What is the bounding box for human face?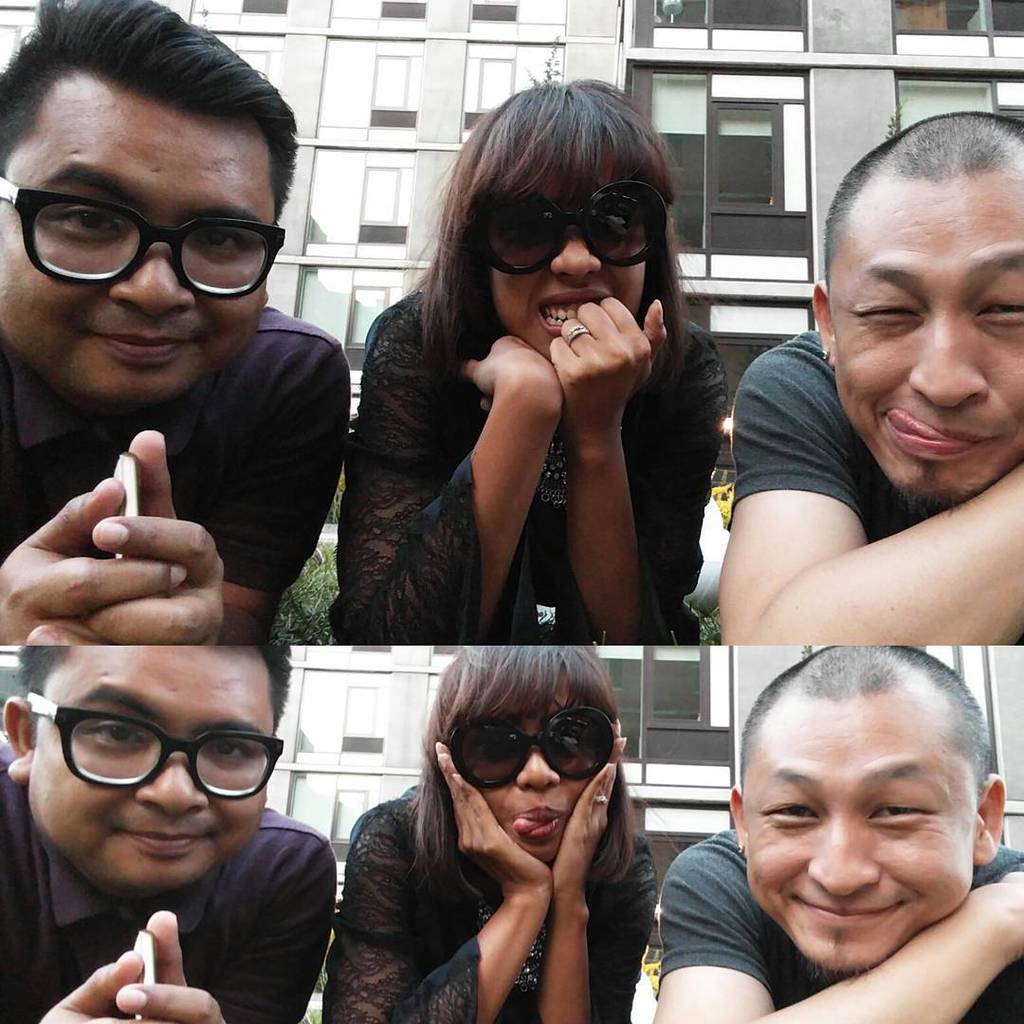
<bbox>832, 200, 1023, 519</bbox>.
